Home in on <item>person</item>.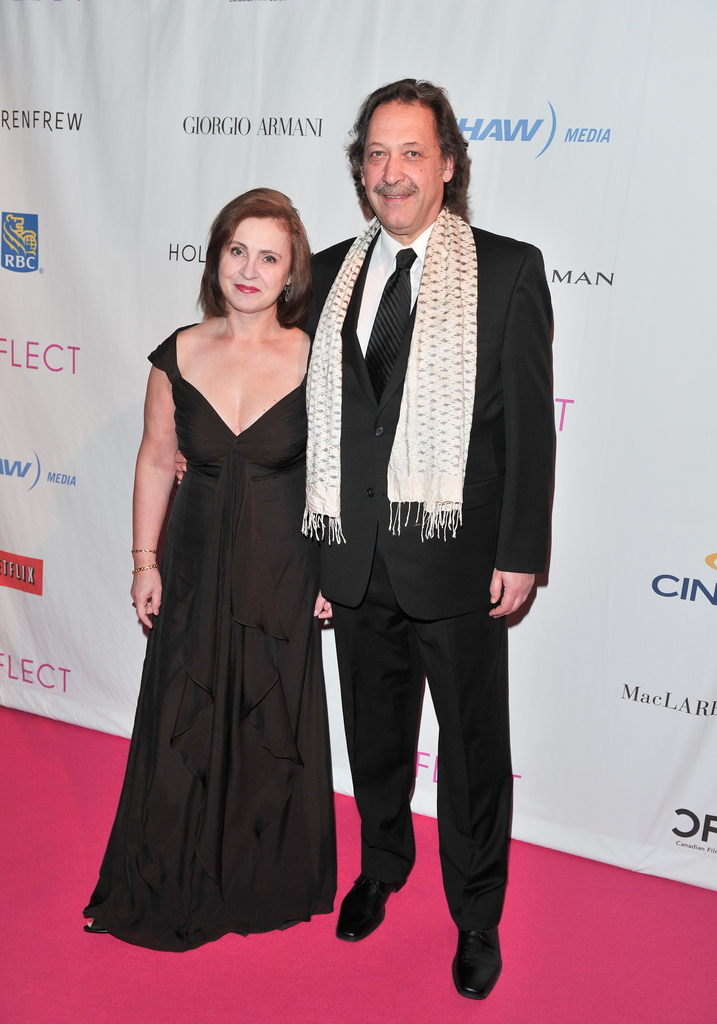
Homed in at {"x1": 303, "y1": 70, "x2": 560, "y2": 957}.
